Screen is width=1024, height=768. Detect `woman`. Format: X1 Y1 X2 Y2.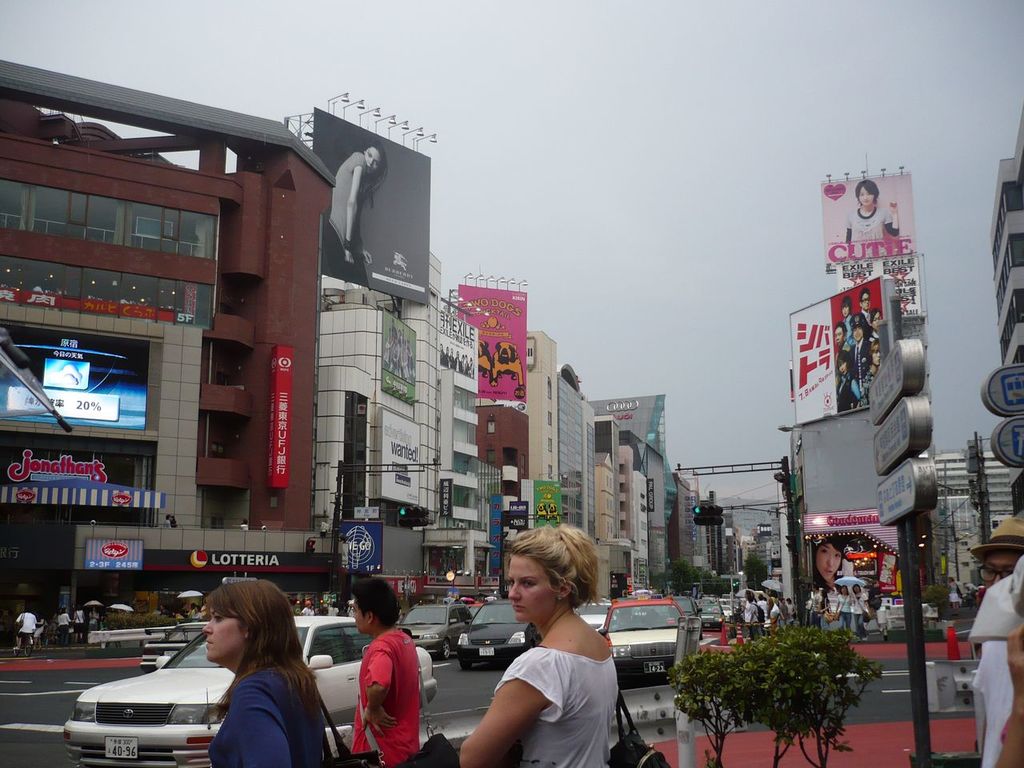
86 608 98 633.
